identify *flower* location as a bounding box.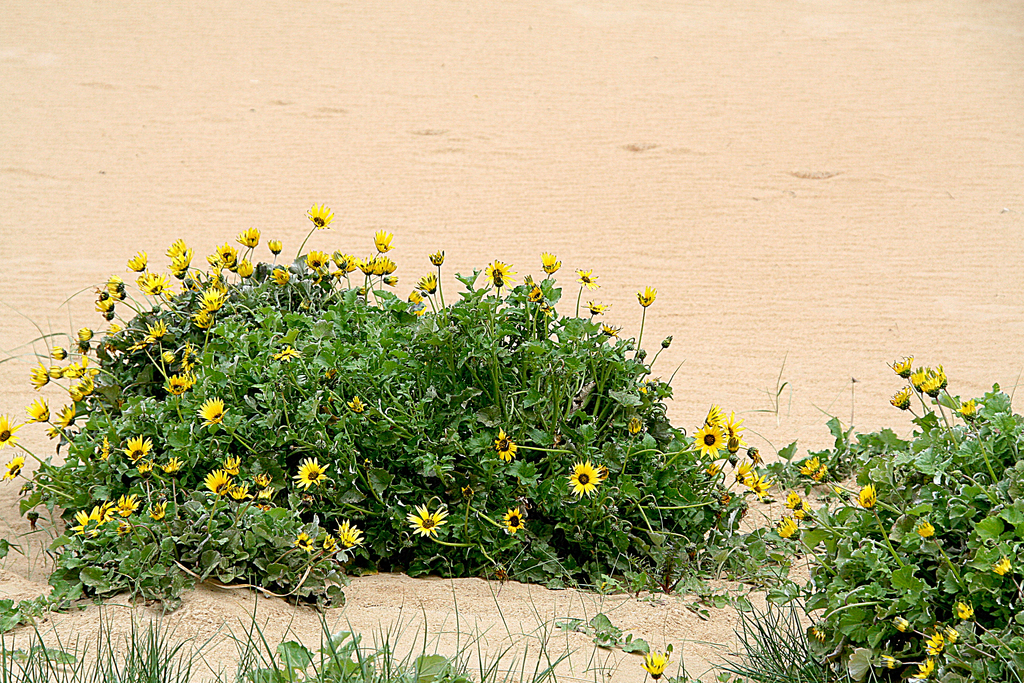
x1=99 y1=436 x2=108 y2=458.
